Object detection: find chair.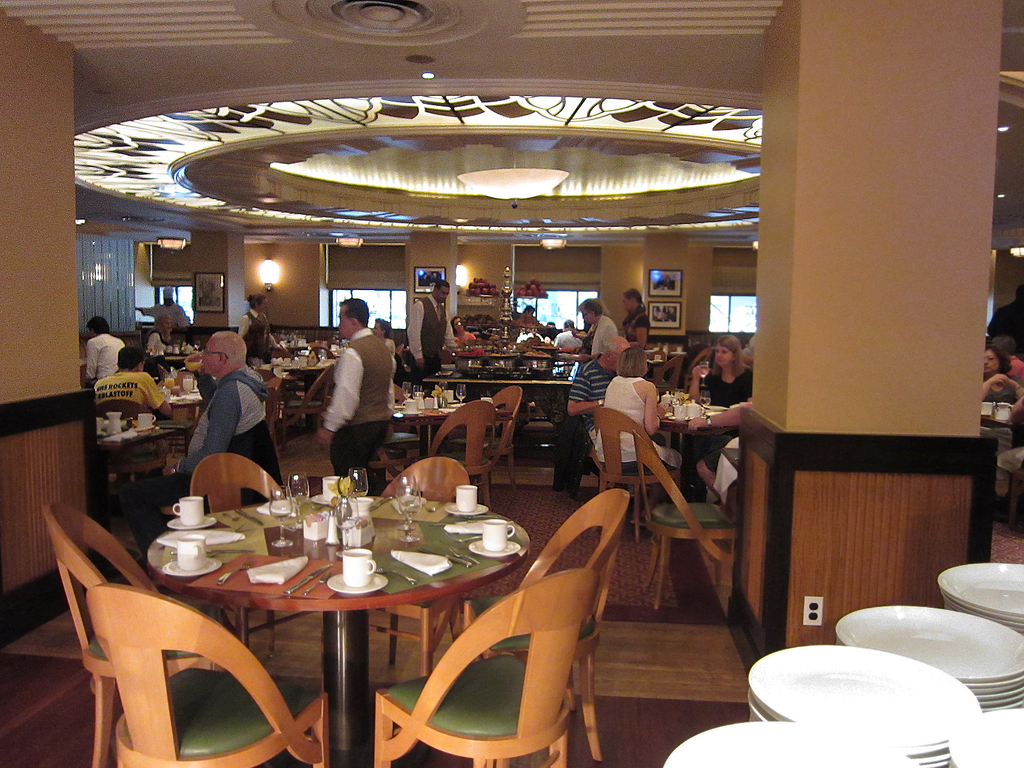
(x1=95, y1=397, x2=148, y2=434).
